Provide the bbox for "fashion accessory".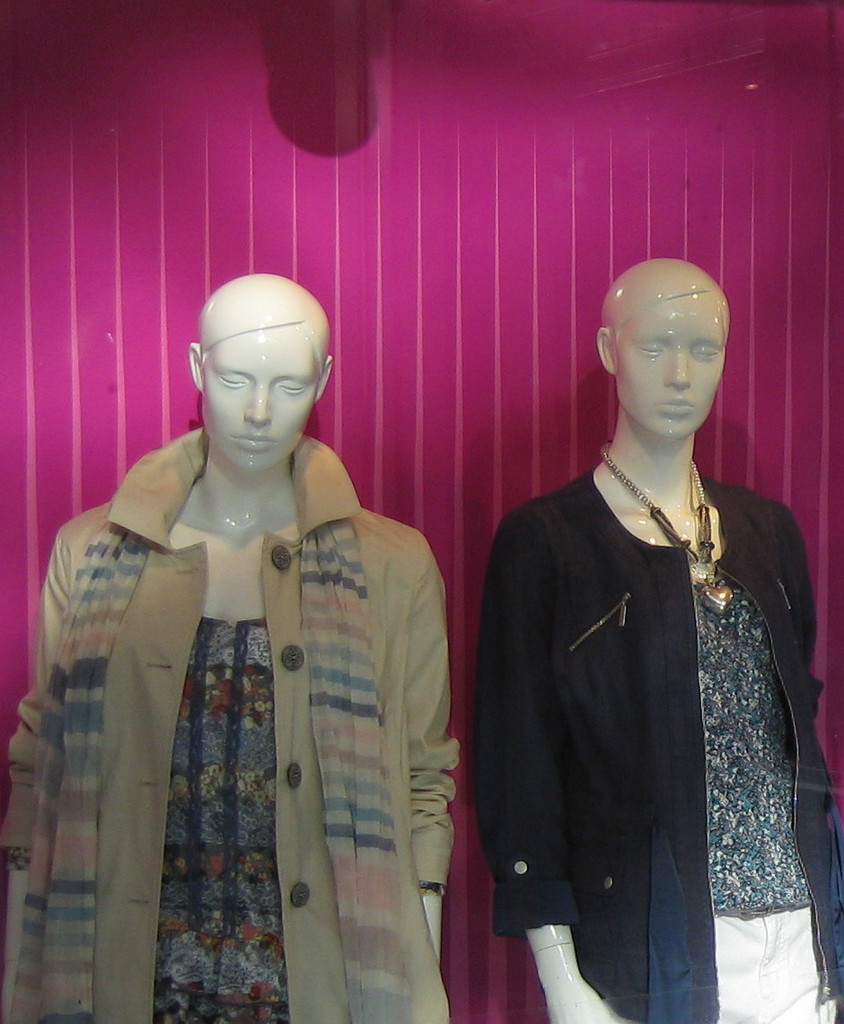
600,434,730,613.
